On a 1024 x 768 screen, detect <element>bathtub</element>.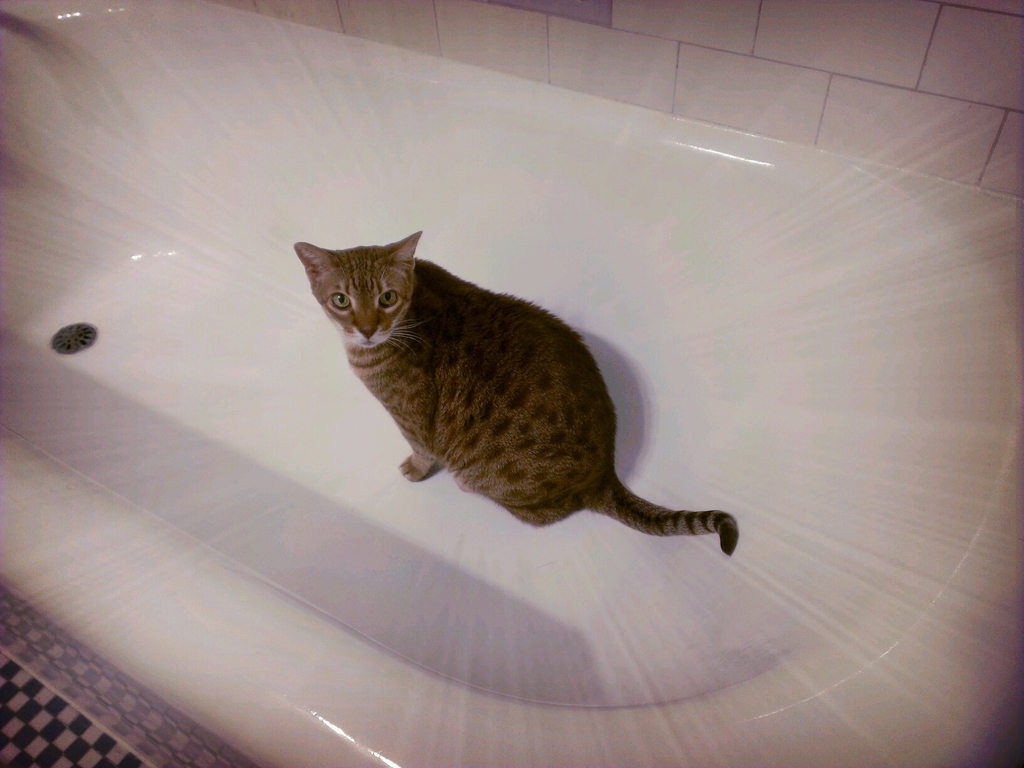
(0, 0, 1023, 767).
